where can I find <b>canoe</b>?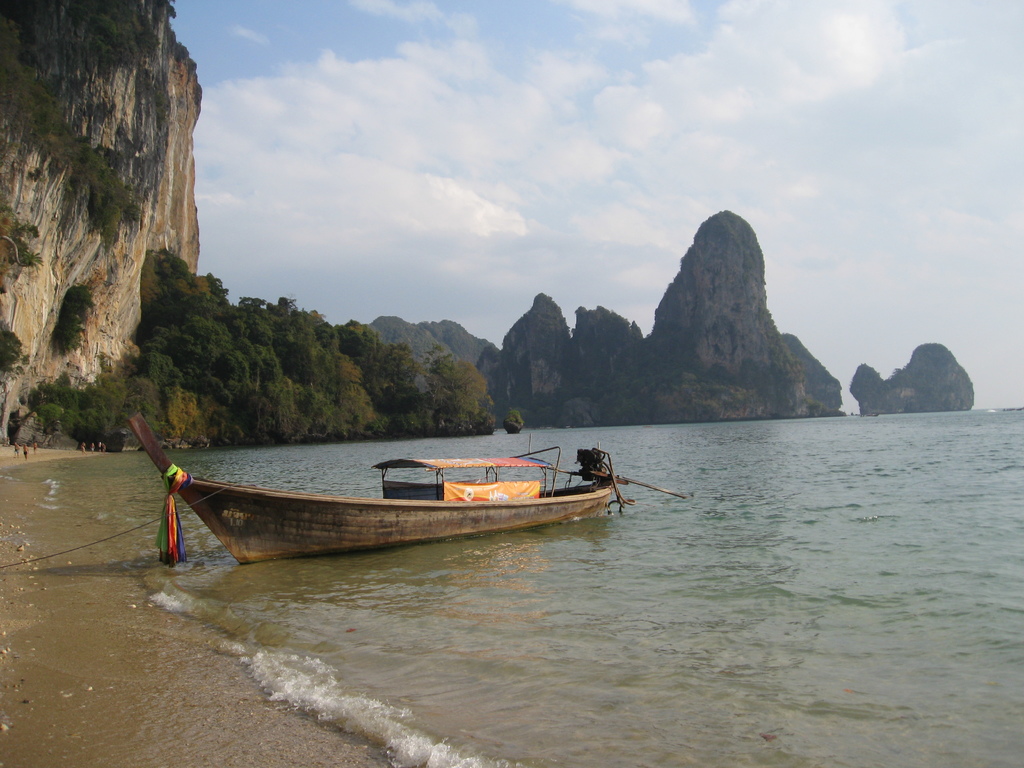
You can find it at crop(163, 442, 634, 567).
